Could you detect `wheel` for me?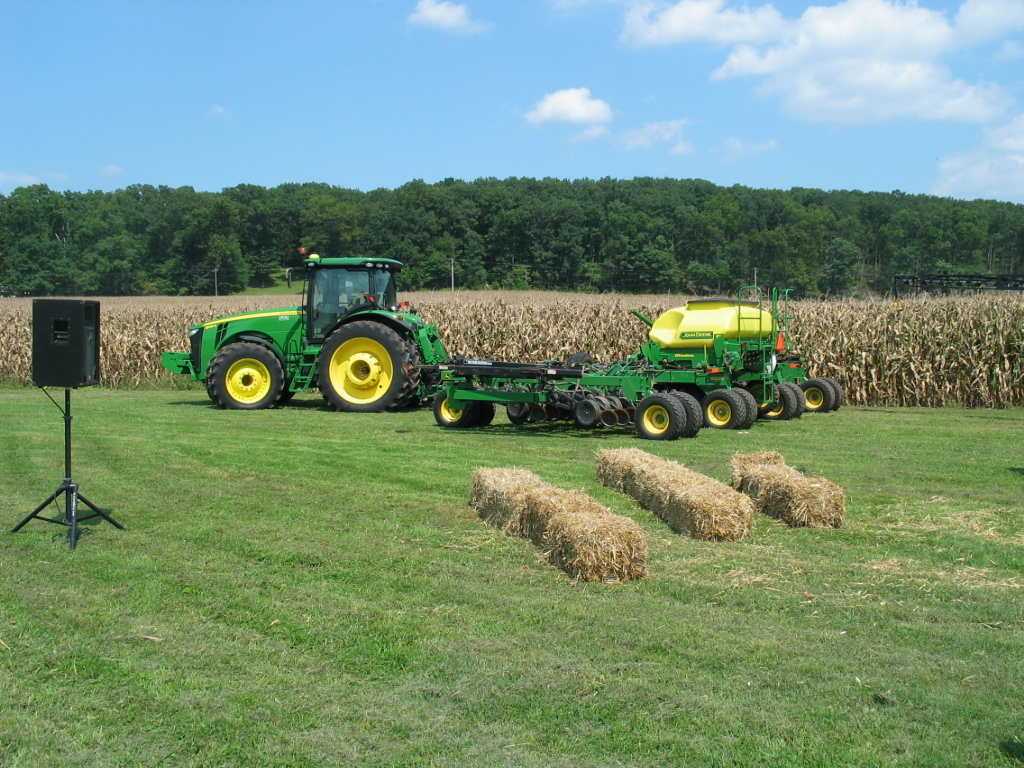
Detection result: box=[207, 343, 289, 408].
